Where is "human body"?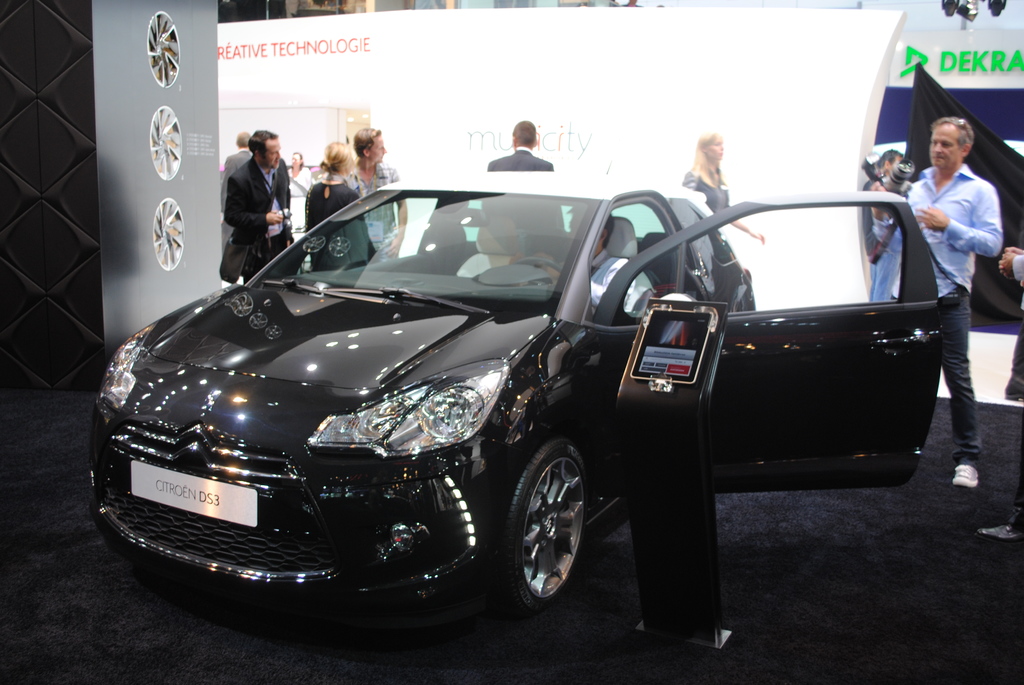
[left=681, top=165, right=765, bottom=242].
